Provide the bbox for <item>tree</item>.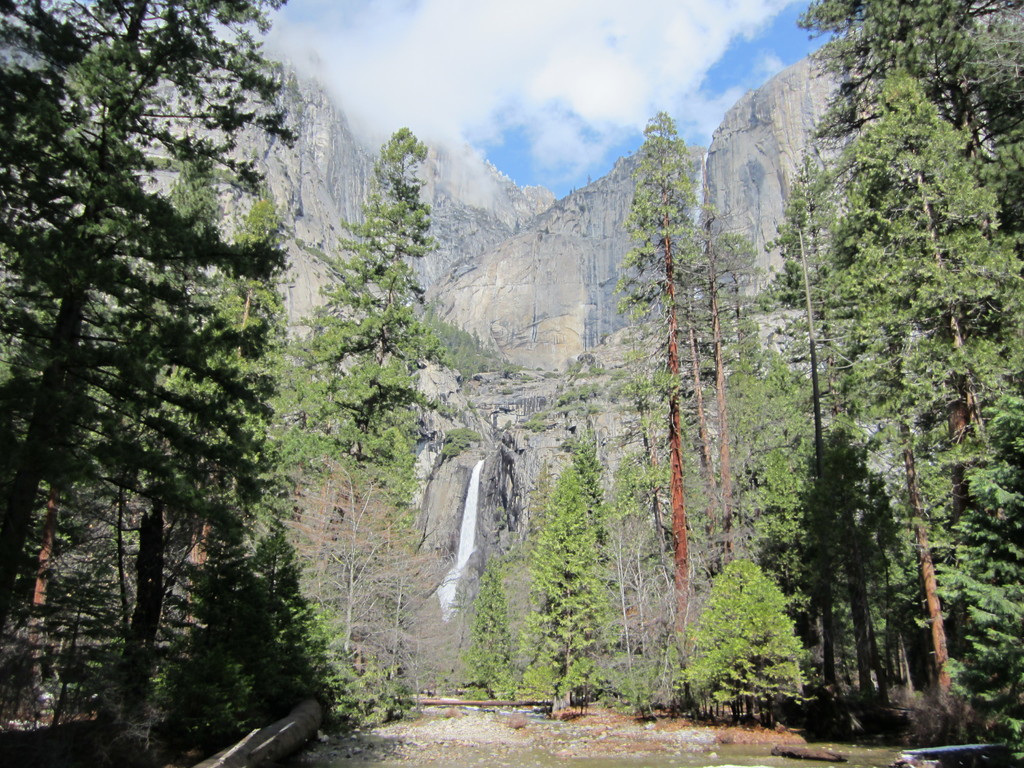
bbox(520, 460, 616, 713).
